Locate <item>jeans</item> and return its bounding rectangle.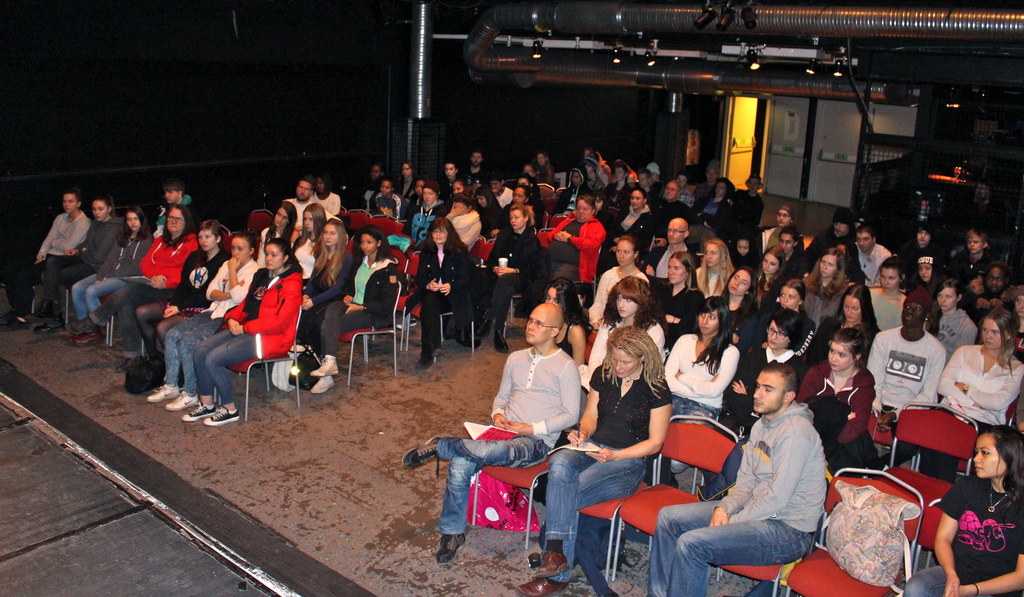
Rect(310, 297, 374, 359).
